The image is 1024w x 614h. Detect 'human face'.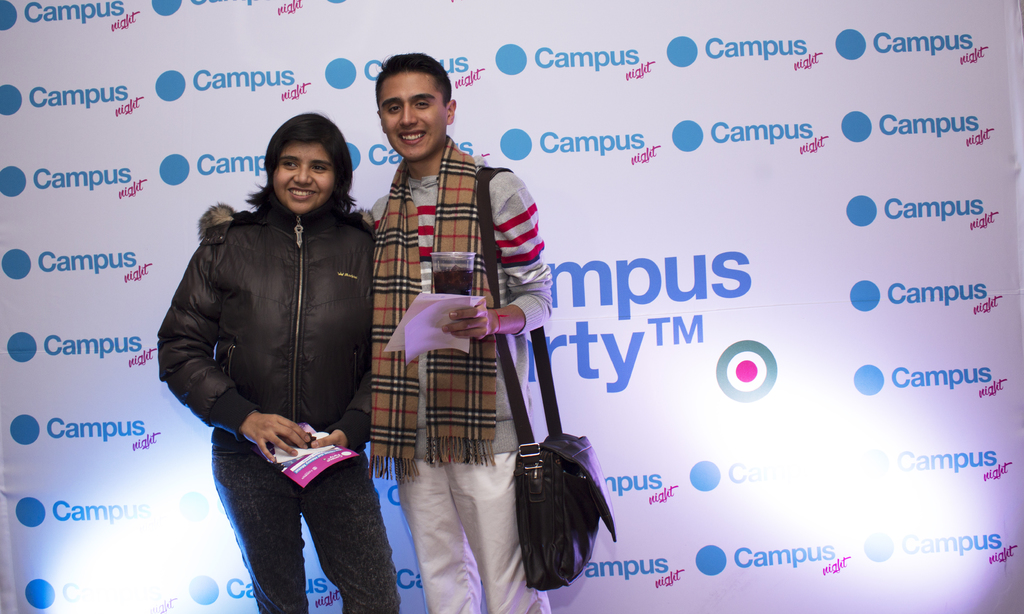
Detection: l=273, t=140, r=334, b=213.
